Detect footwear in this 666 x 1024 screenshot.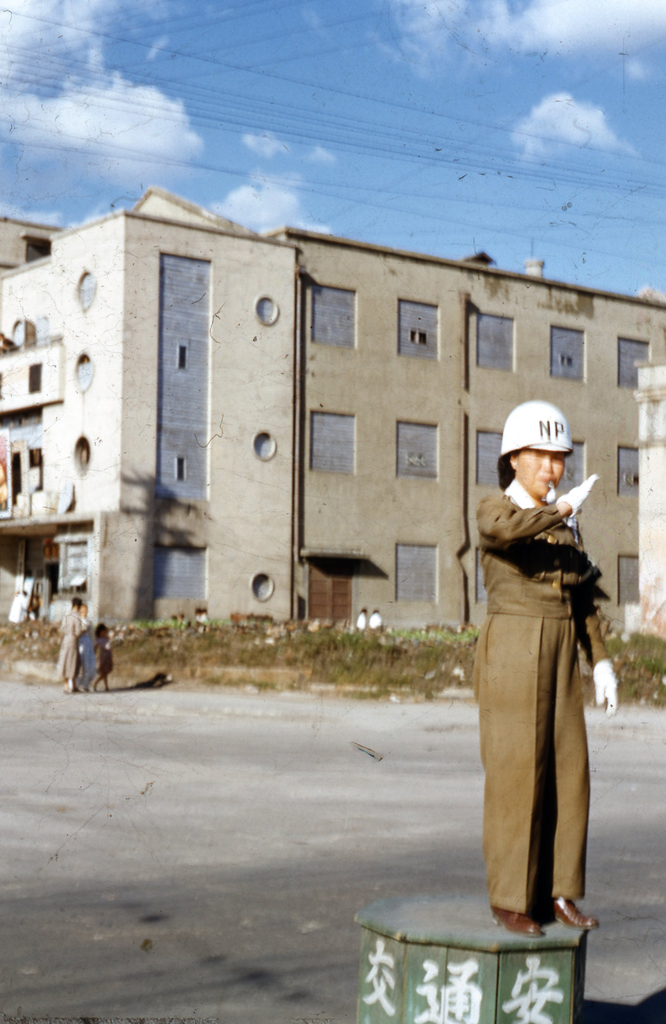
Detection: region(493, 900, 553, 939).
